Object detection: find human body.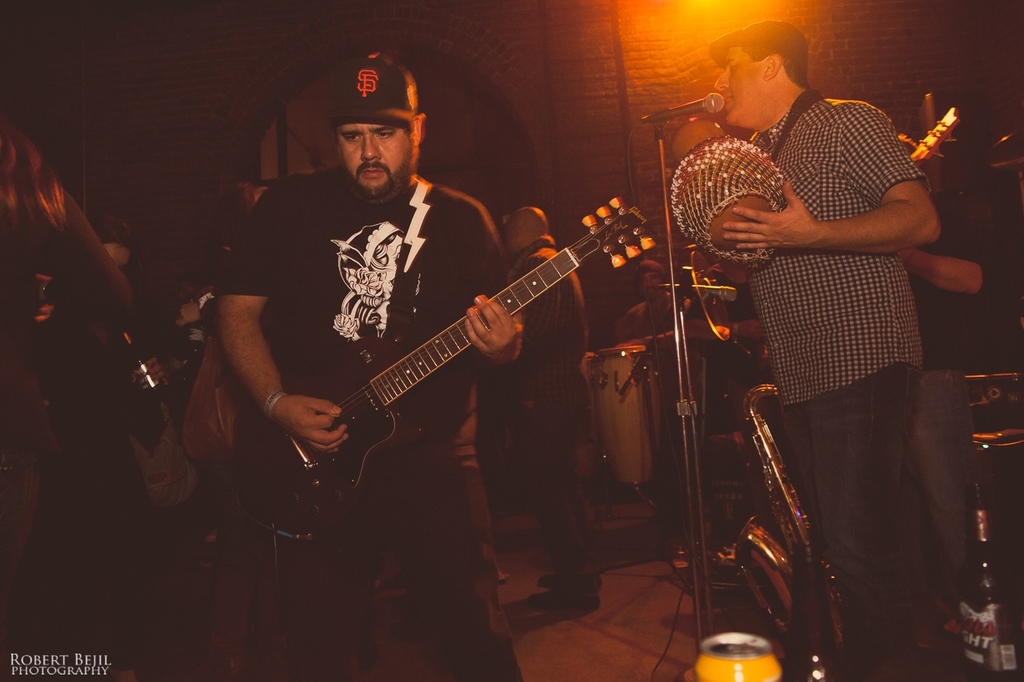
box(713, 83, 948, 681).
